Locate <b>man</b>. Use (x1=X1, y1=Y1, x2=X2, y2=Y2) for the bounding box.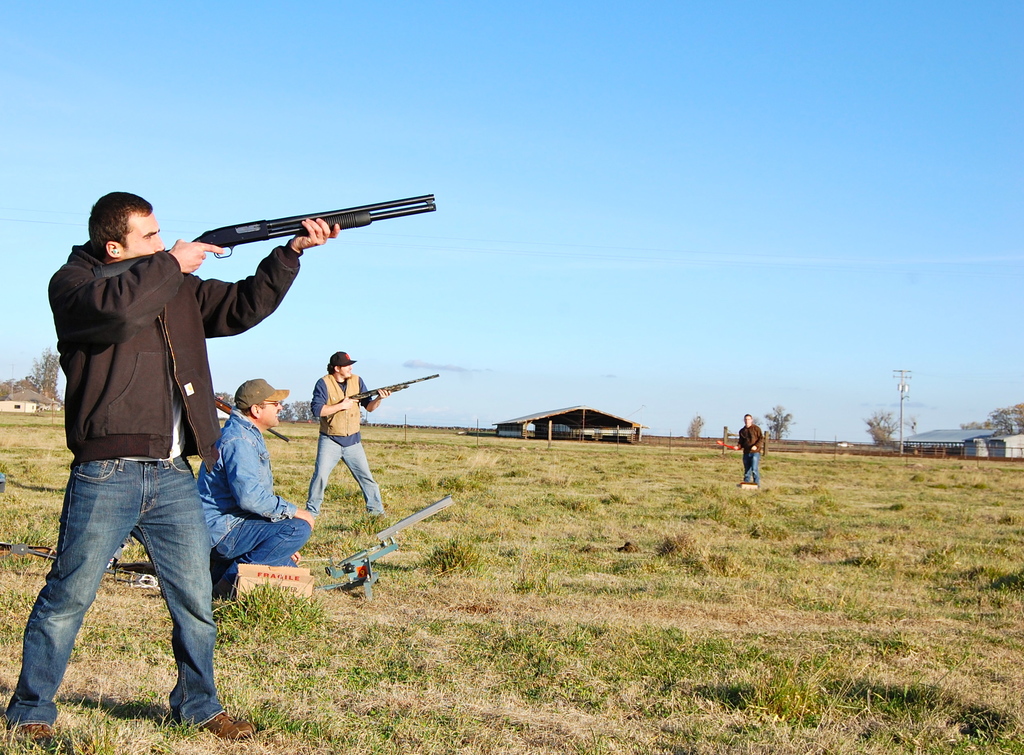
(x1=736, y1=414, x2=766, y2=487).
